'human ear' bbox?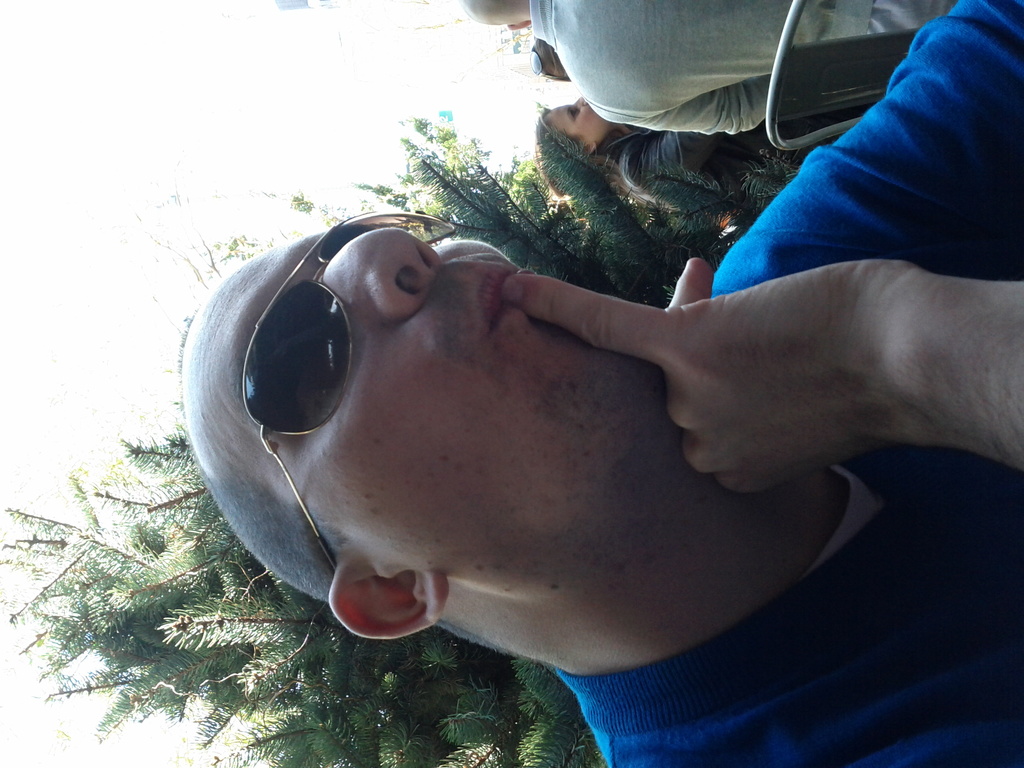
586,140,598,152
